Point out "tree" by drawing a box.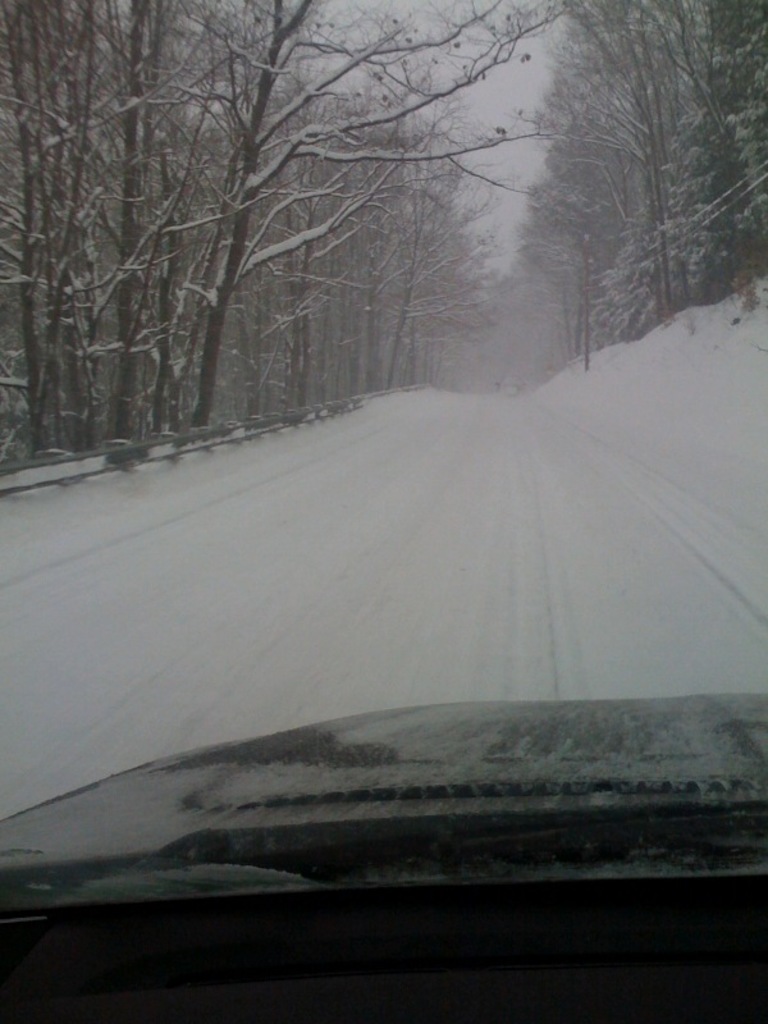
654,101,727,303.
